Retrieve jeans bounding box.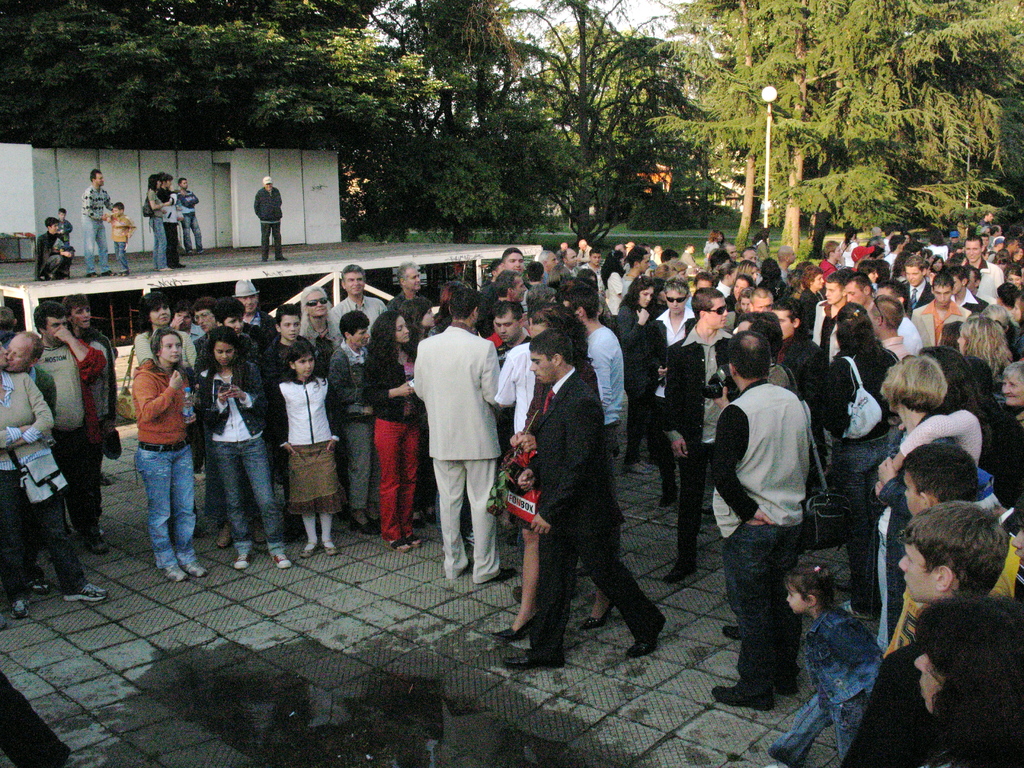
Bounding box: left=135, top=443, right=196, bottom=572.
